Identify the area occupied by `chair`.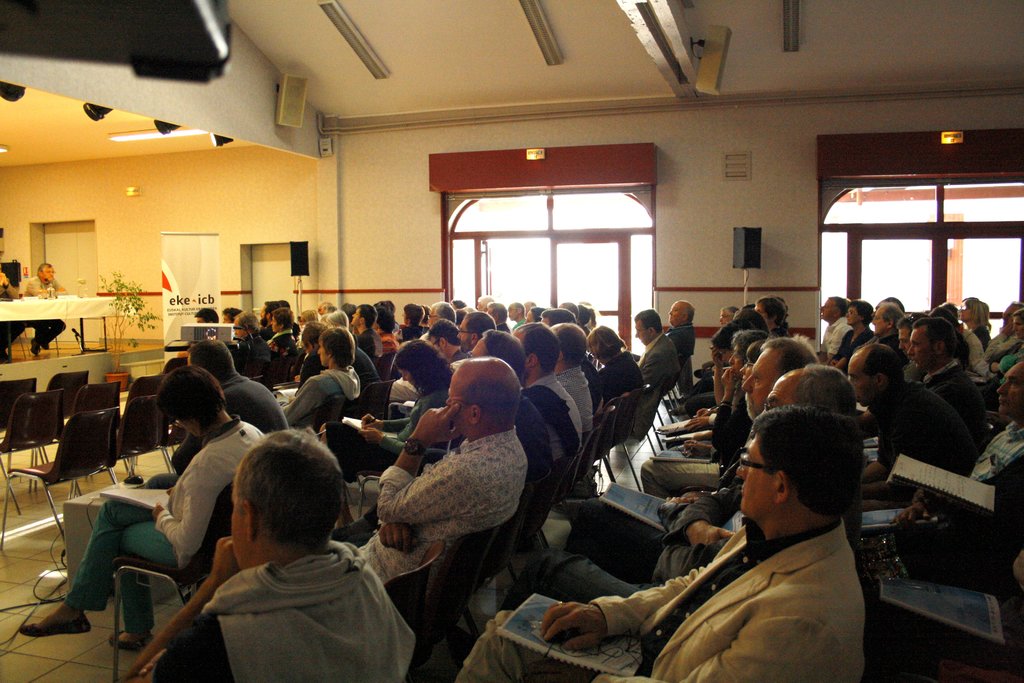
Area: x1=0 y1=403 x2=124 y2=552.
